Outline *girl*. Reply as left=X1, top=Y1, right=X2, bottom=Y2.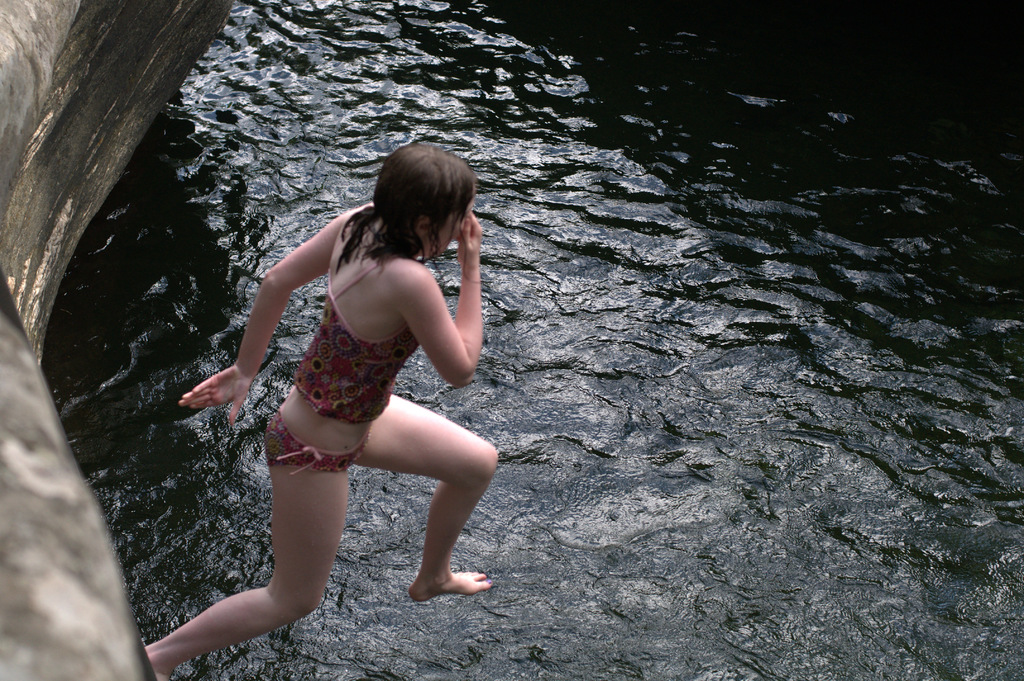
left=140, top=148, right=494, bottom=680.
